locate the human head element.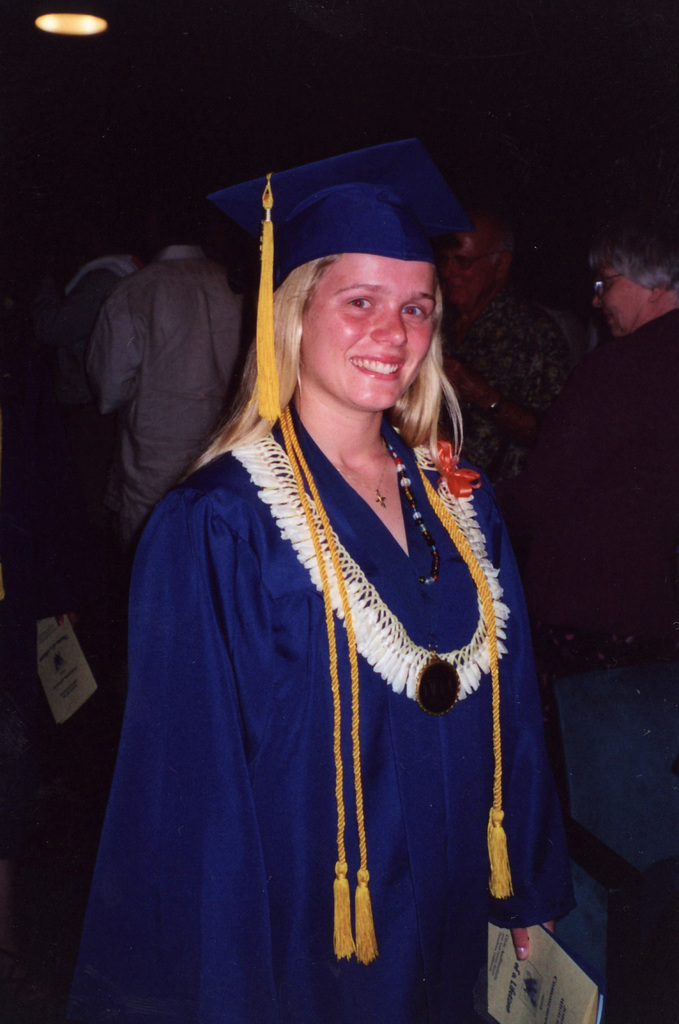
Element bbox: box(259, 193, 470, 434).
